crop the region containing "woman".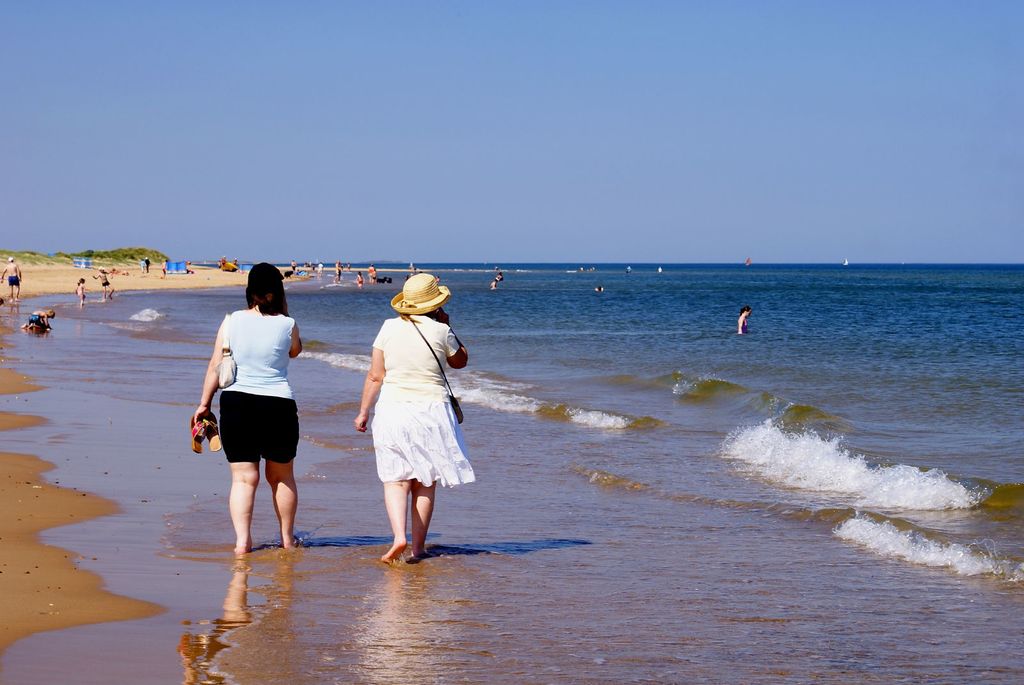
Crop region: bbox=[351, 279, 458, 567].
